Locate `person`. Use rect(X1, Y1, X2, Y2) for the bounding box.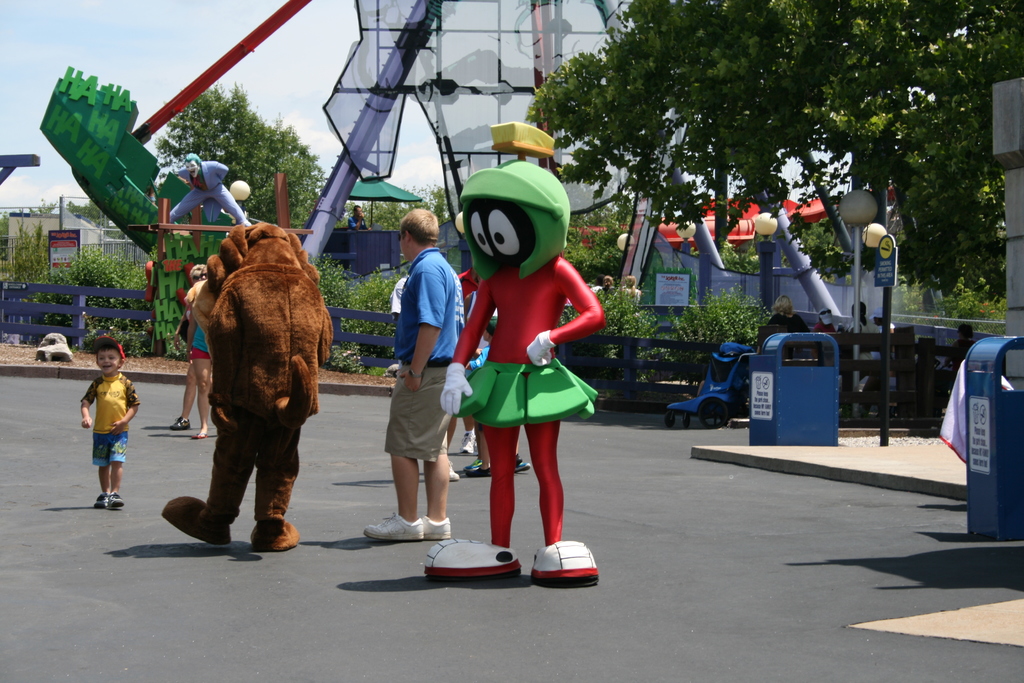
rect(814, 305, 836, 334).
